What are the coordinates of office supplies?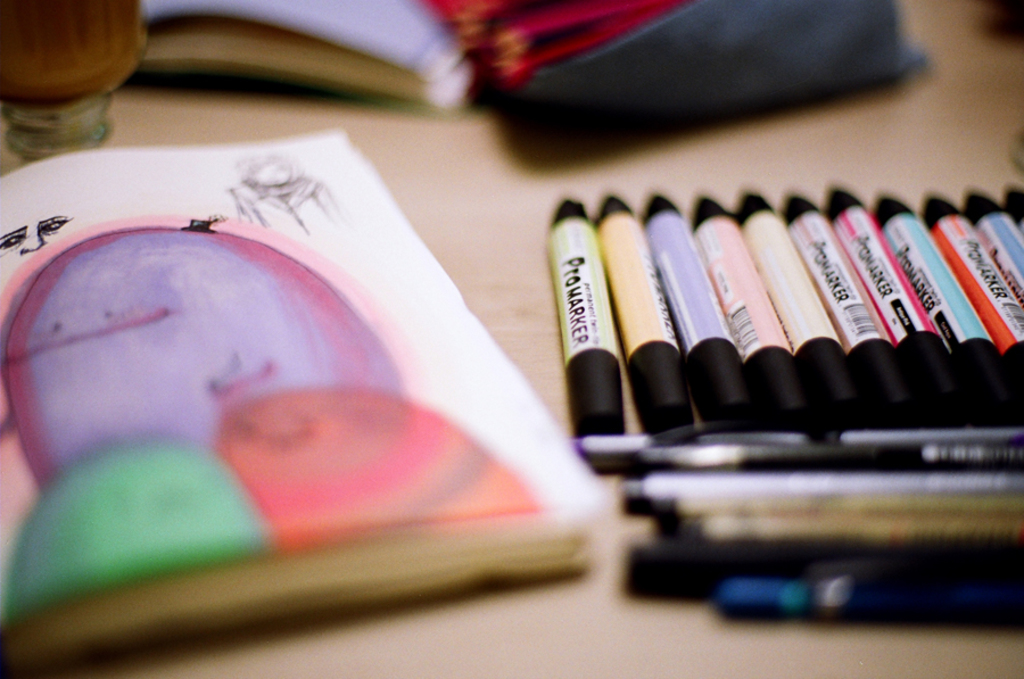
634/535/1008/603.
